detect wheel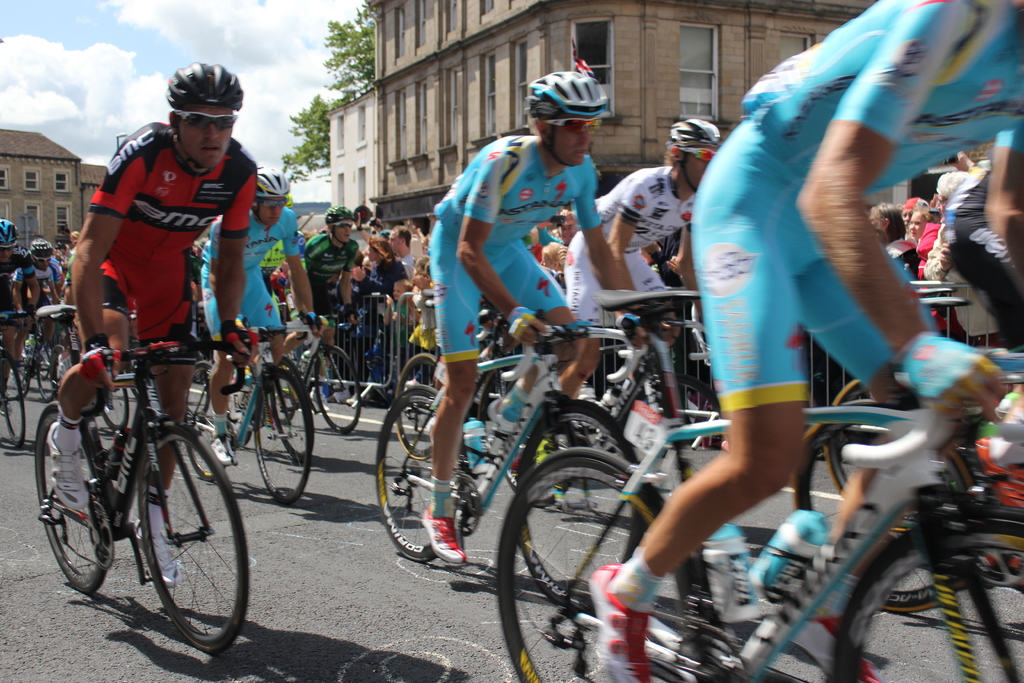
<box>514,399,650,606</box>
